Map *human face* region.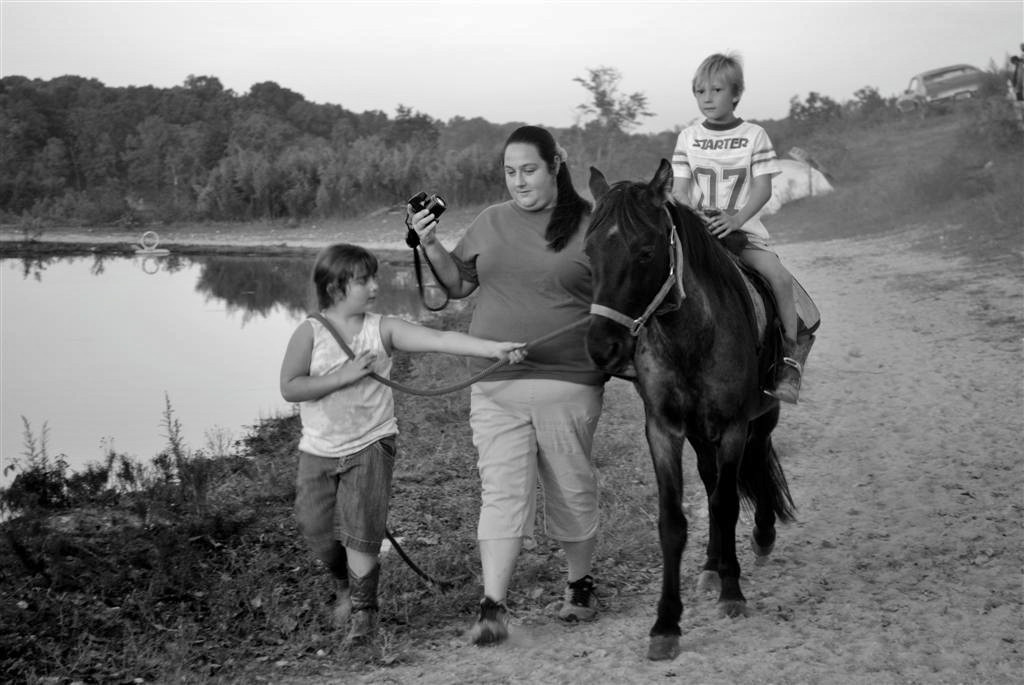
Mapped to <region>506, 143, 547, 209</region>.
